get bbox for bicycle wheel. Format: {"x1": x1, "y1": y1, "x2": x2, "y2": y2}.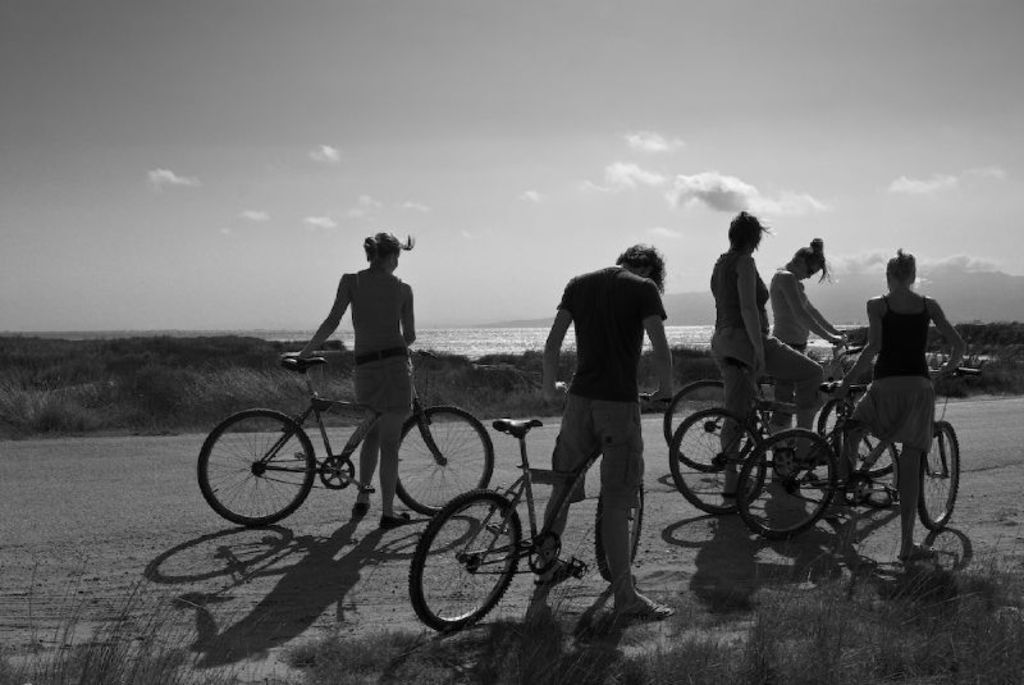
{"x1": 392, "y1": 408, "x2": 494, "y2": 520}.
